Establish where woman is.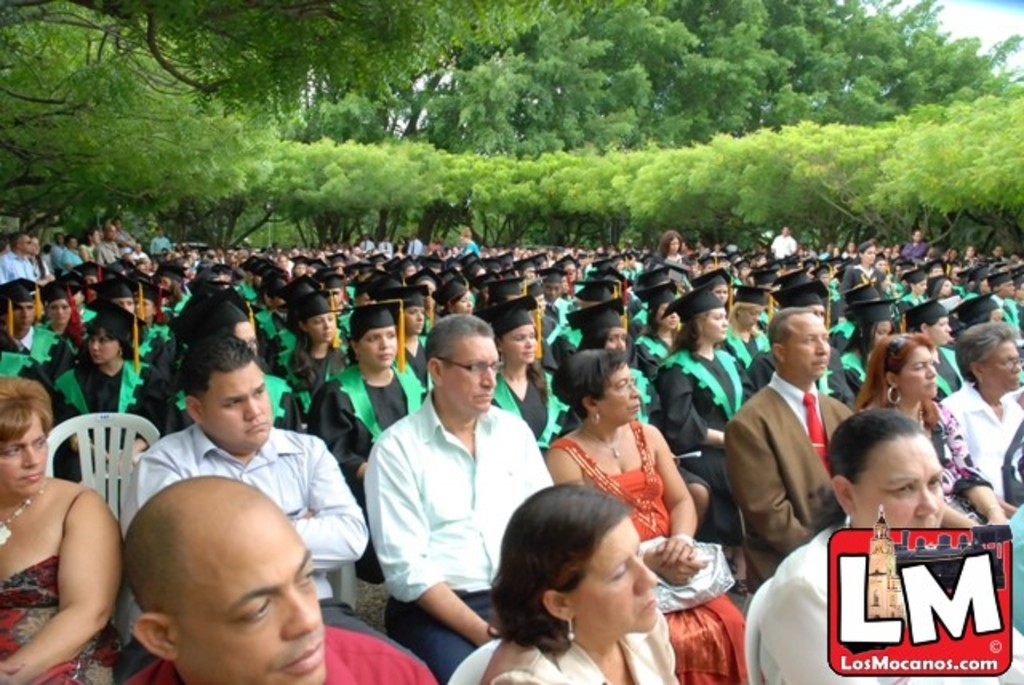
Established at [51,299,170,467].
